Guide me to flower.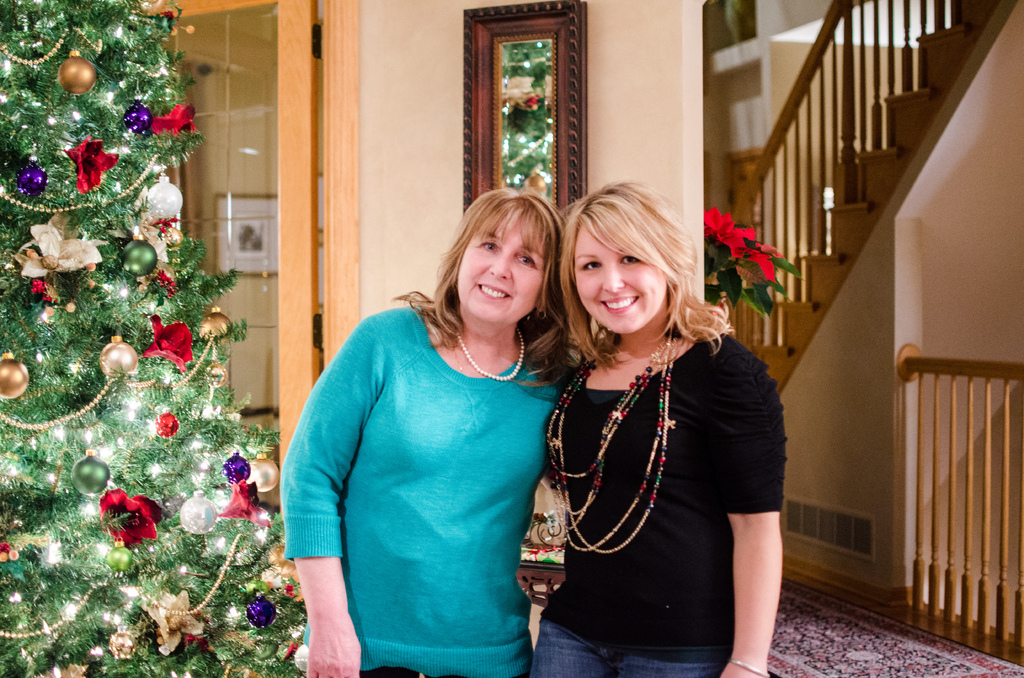
Guidance: region(220, 474, 266, 526).
